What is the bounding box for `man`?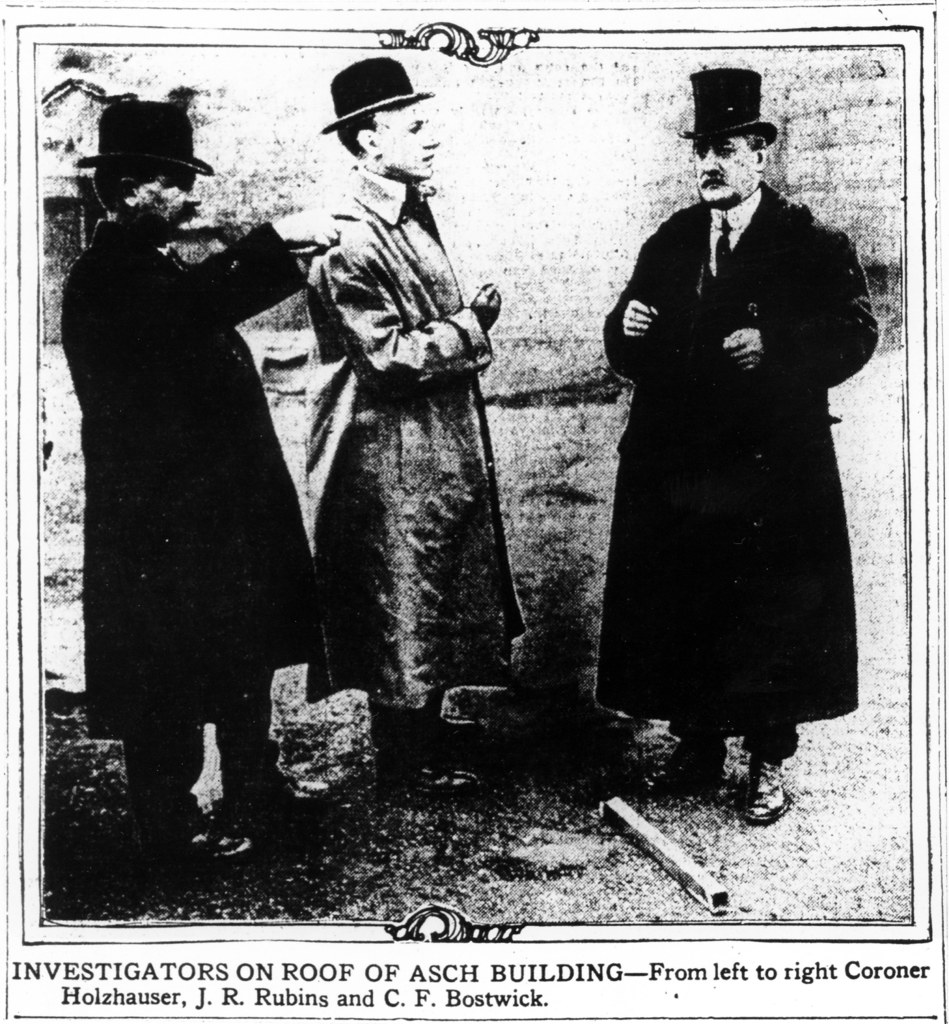
Rect(59, 102, 336, 854).
